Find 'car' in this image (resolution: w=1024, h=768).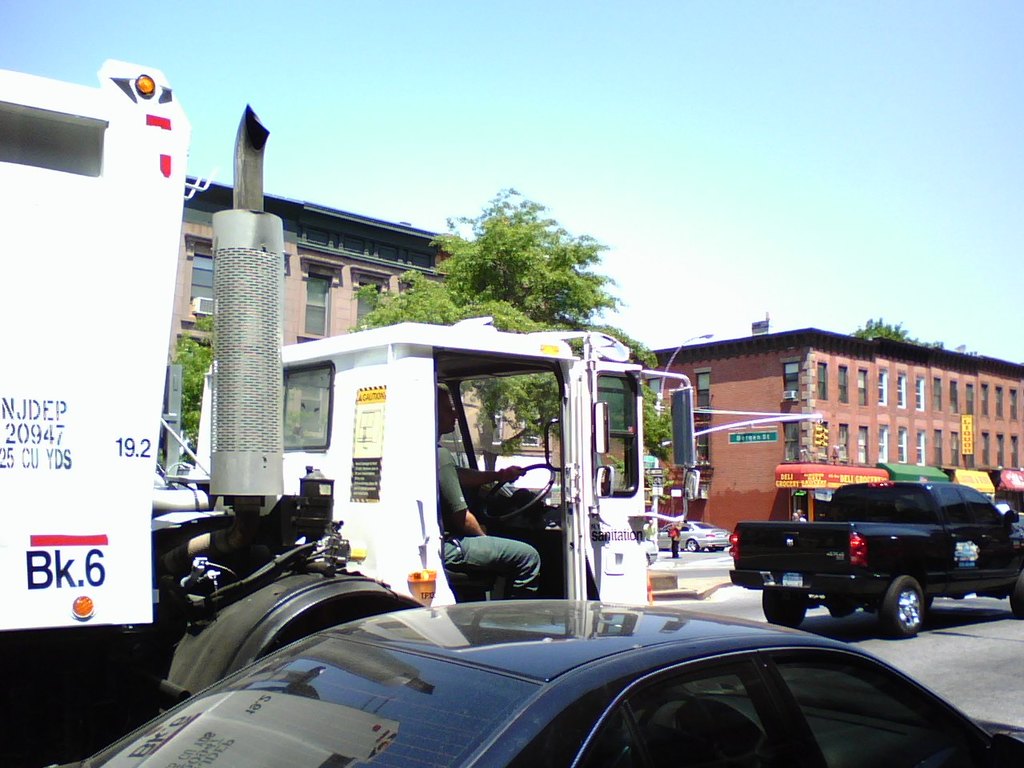
l=651, t=518, r=731, b=552.
